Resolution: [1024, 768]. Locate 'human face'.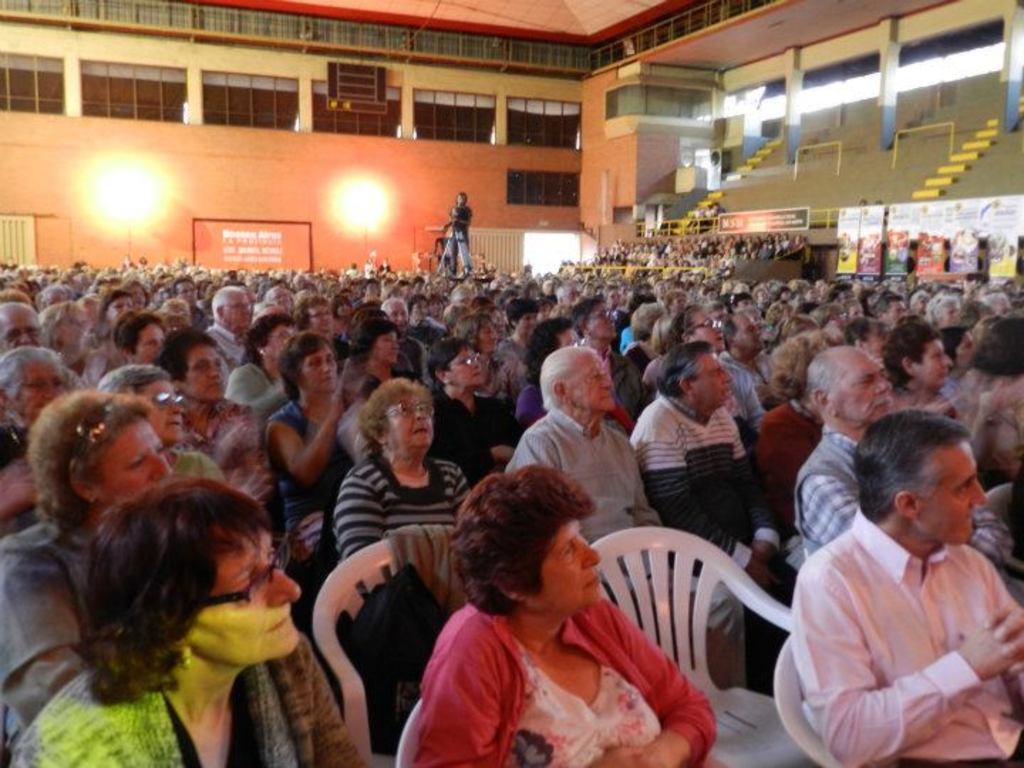
[842, 350, 893, 417].
